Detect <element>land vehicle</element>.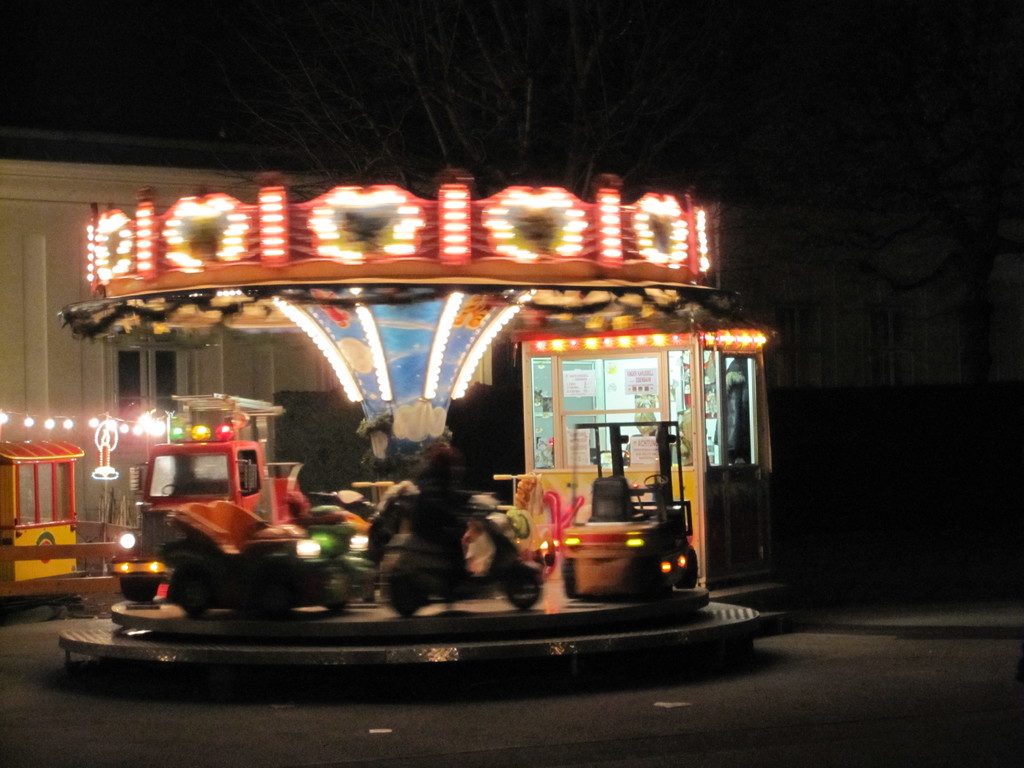
Detected at 136,445,349,615.
